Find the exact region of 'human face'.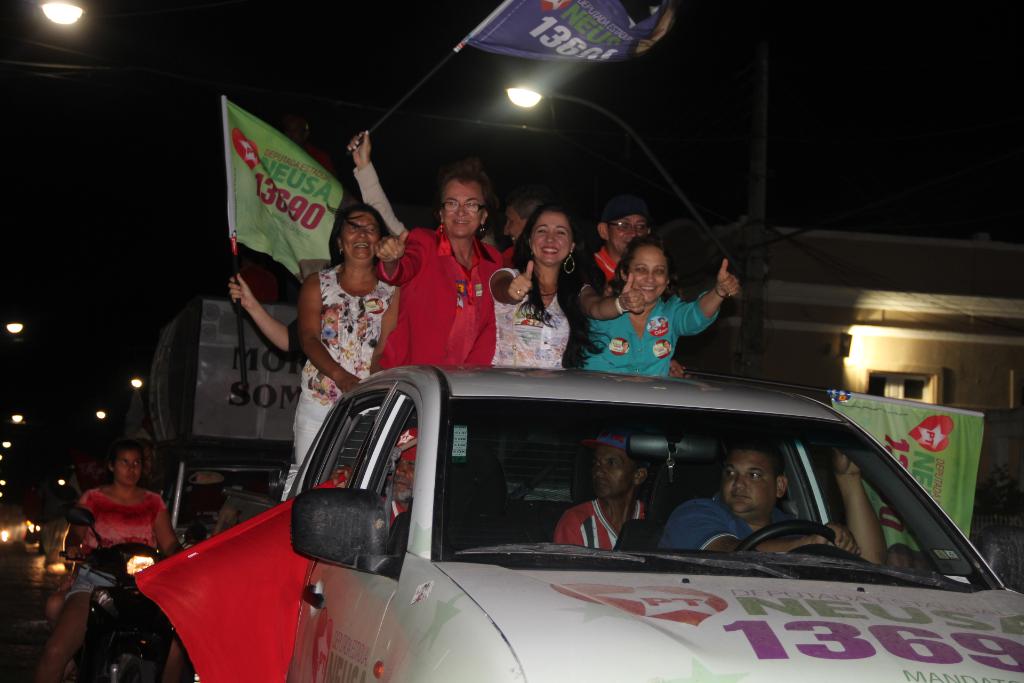
Exact region: box(723, 448, 778, 514).
